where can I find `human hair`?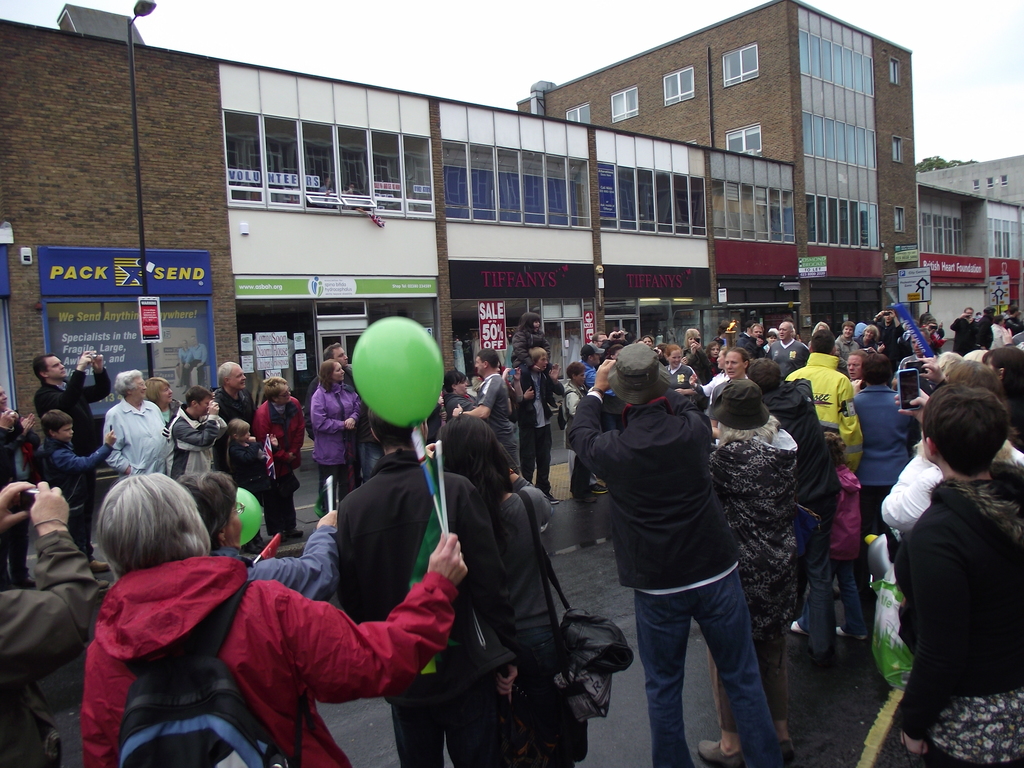
You can find it at bbox=[366, 405, 426, 450].
